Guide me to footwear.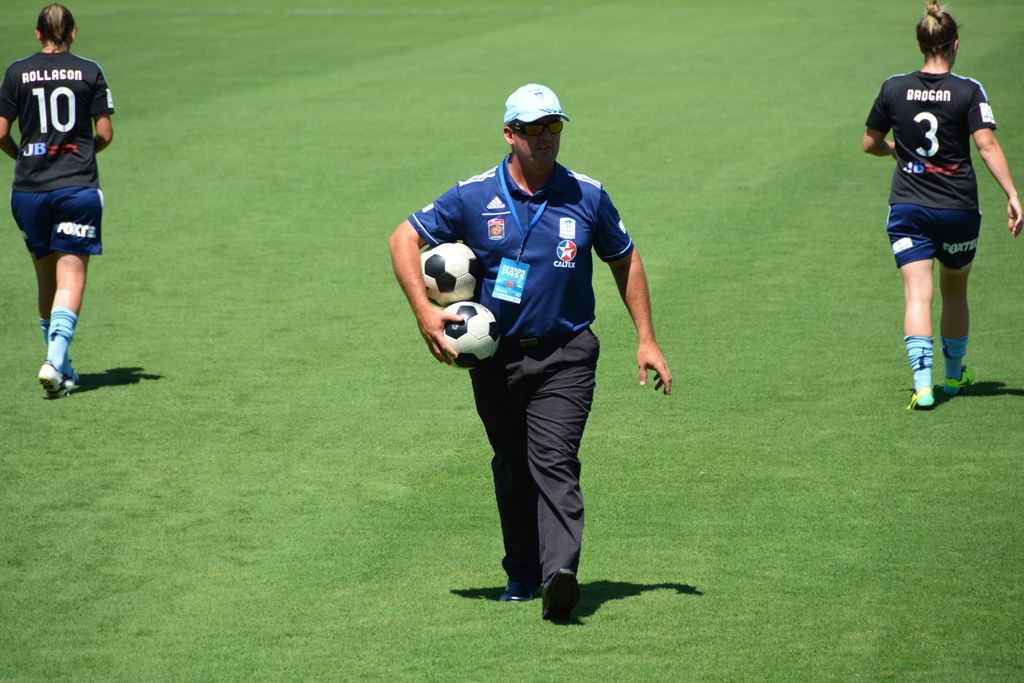
Guidance: [left=499, top=576, right=532, bottom=604].
